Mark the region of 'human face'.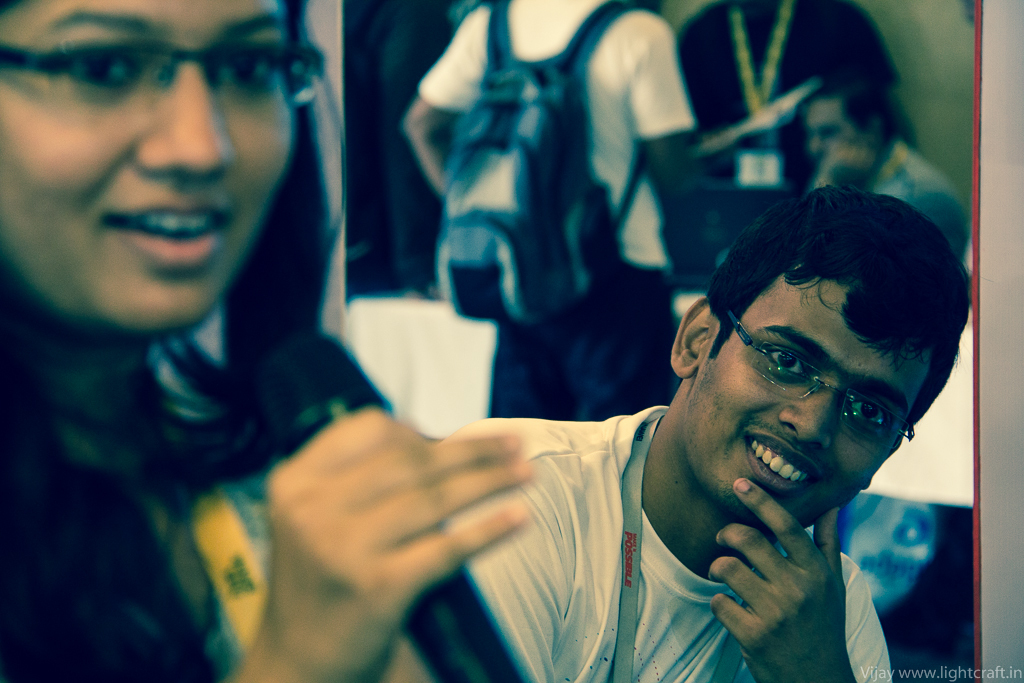
Region: (x1=0, y1=0, x2=293, y2=336).
